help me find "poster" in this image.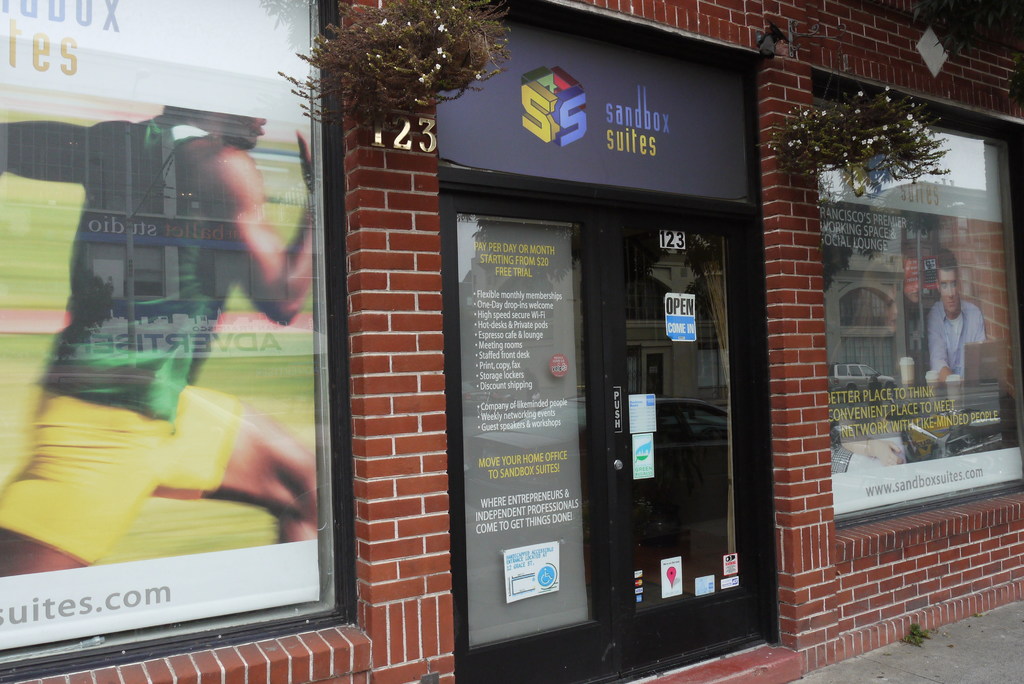
Found it: crop(455, 220, 590, 645).
